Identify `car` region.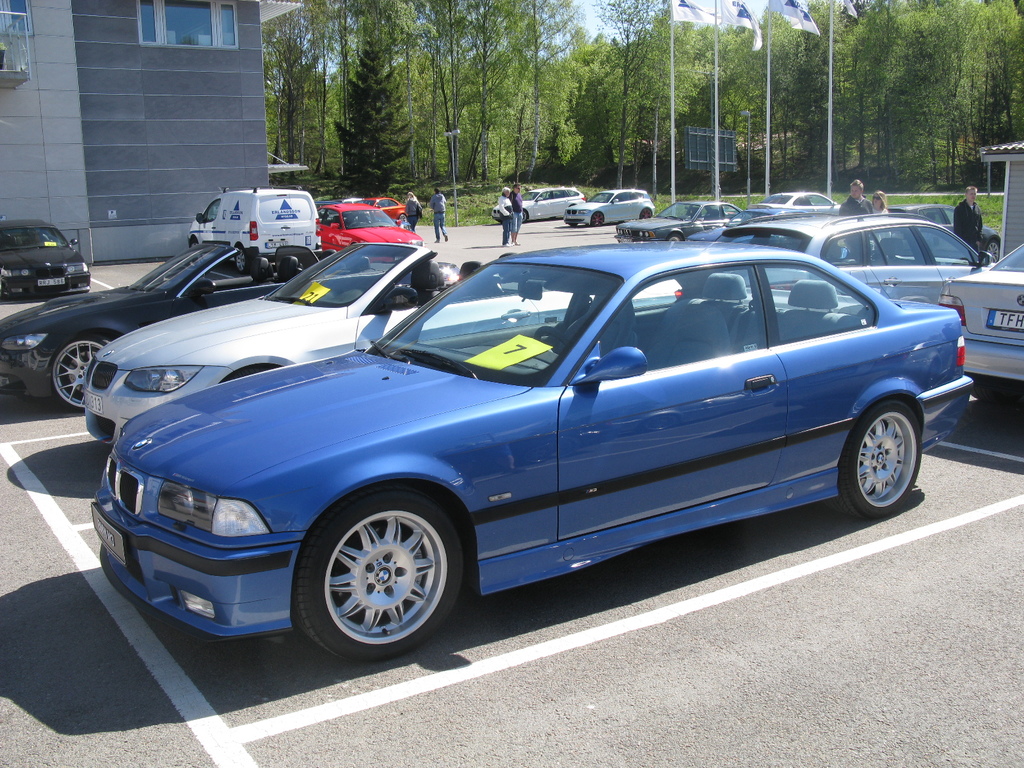
Region: 561,182,662,221.
